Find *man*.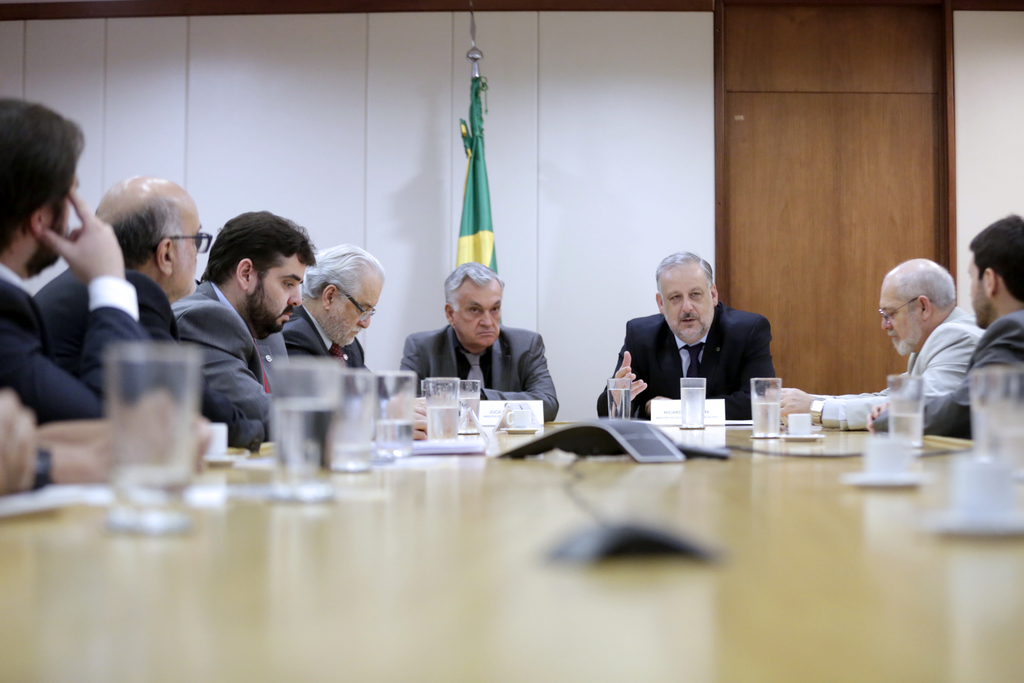
867 210 1023 432.
